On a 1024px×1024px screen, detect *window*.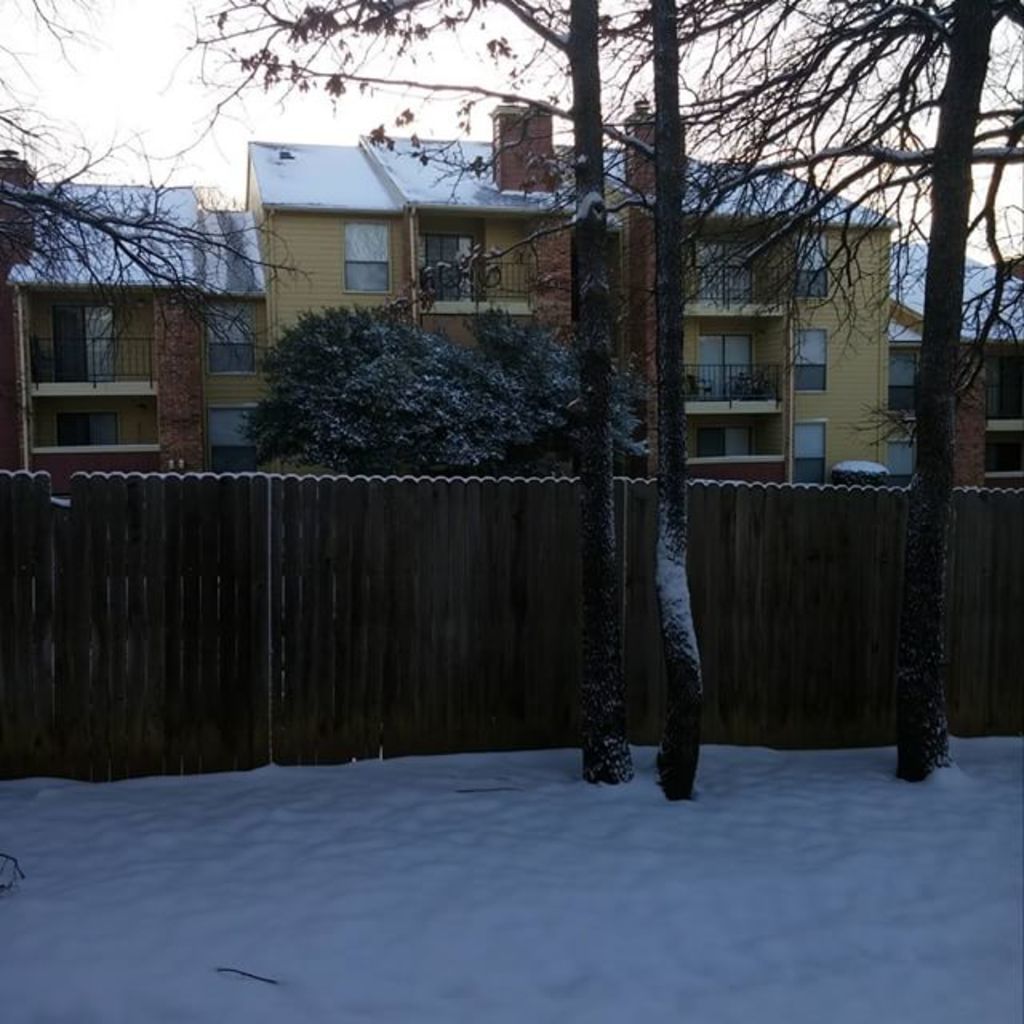
(794,221,832,315).
